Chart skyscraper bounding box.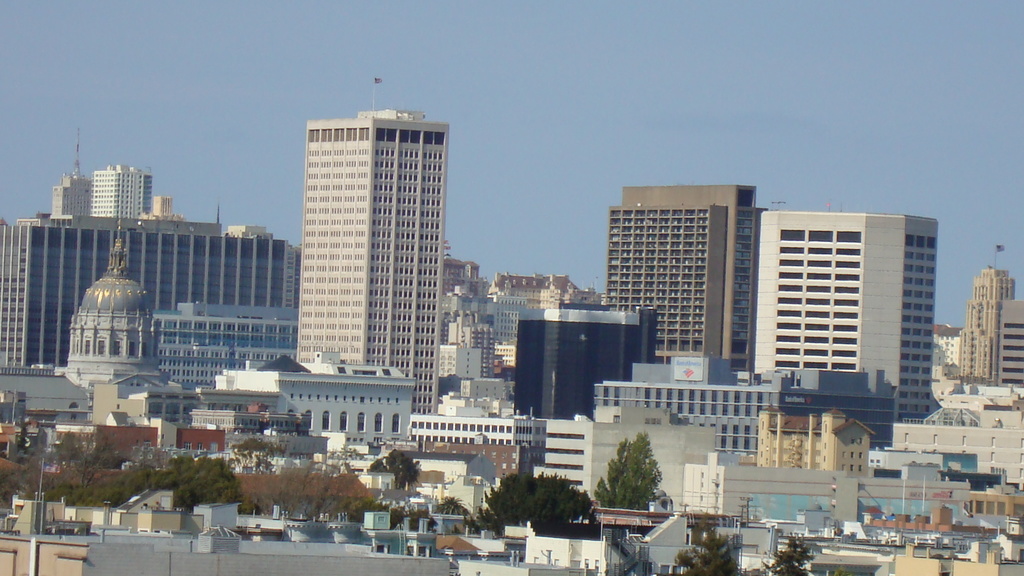
Charted: [753, 211, 936, 428].
